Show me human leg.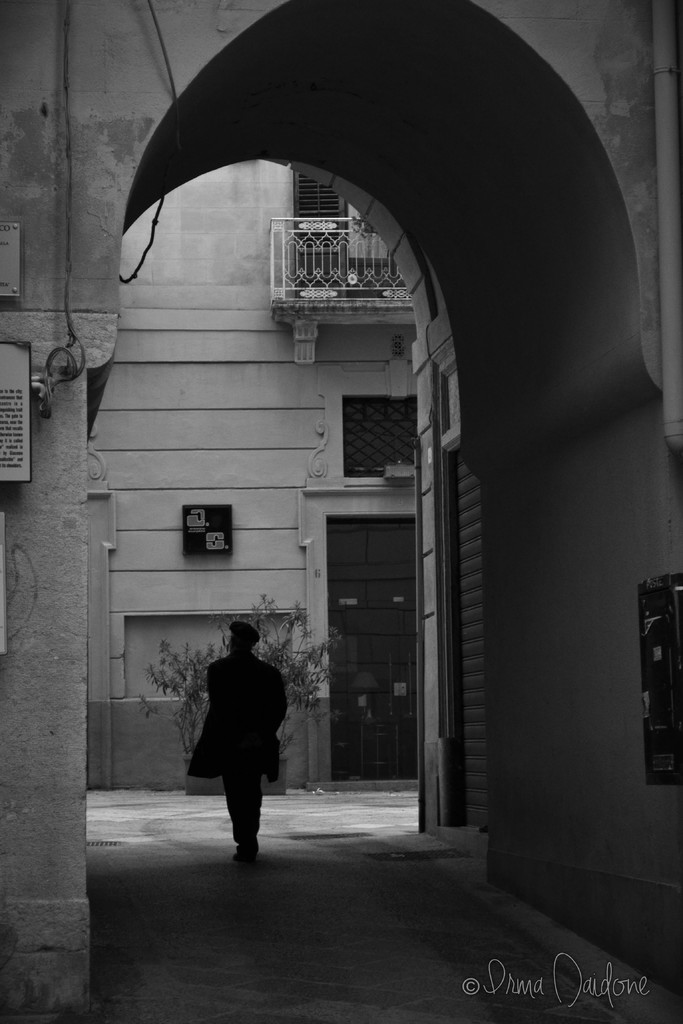
human leg is here: [245, 756, 265, 858].
